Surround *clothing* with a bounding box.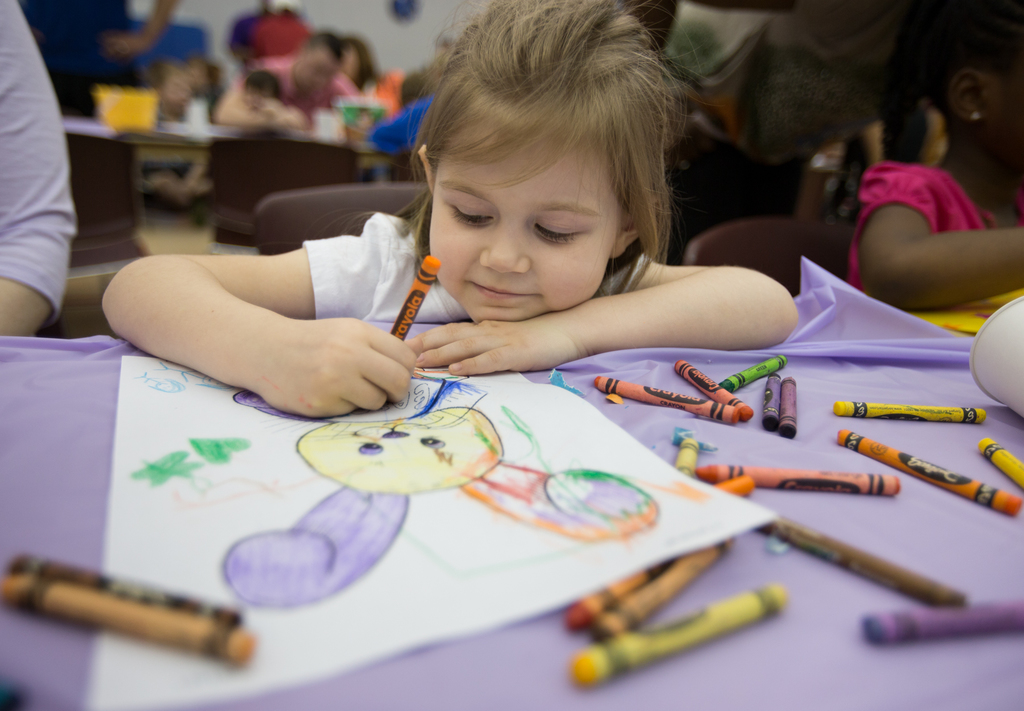
824,143,1002,320.
